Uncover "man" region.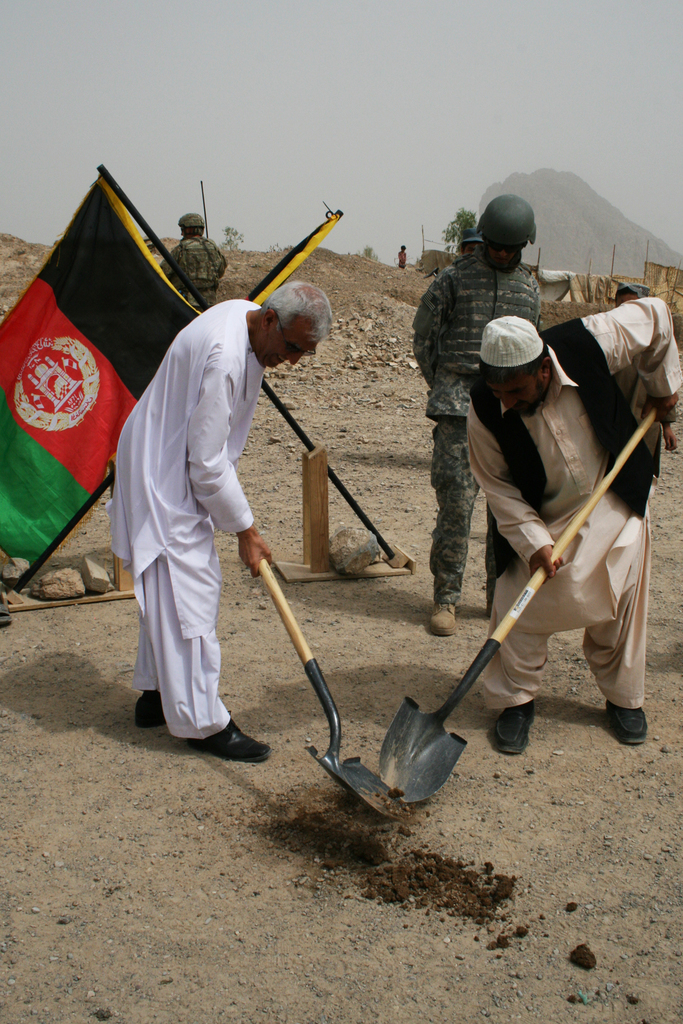
Uncovered: (142, 234, 163, 265).
